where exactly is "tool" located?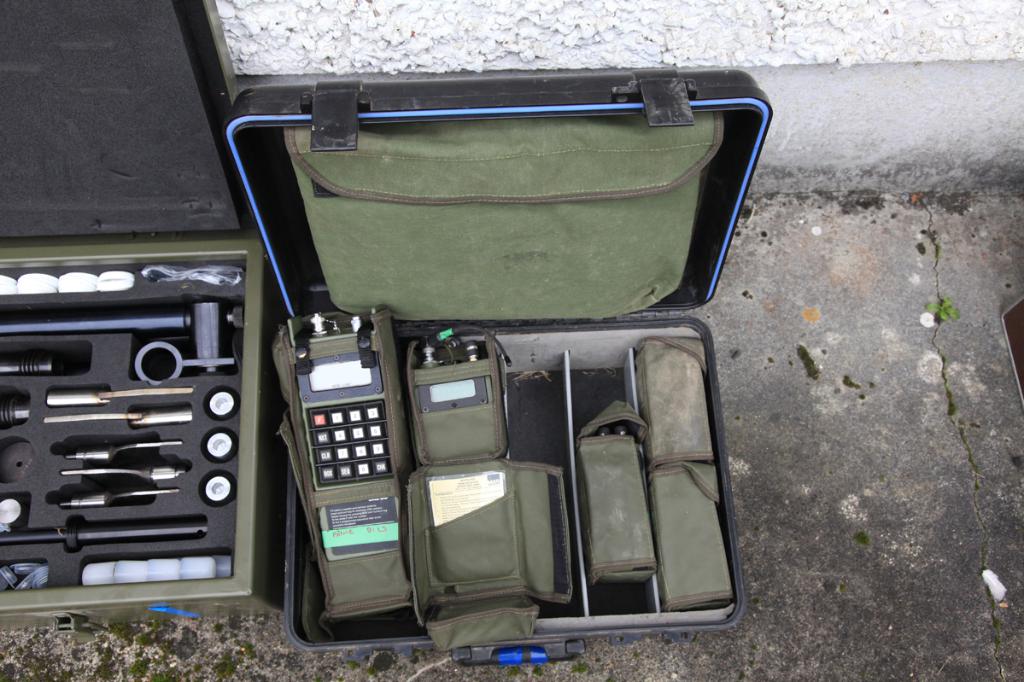
Its bounding box is {"x1": 208, "y1": 429, "x2": 237, "y2": 468}.
